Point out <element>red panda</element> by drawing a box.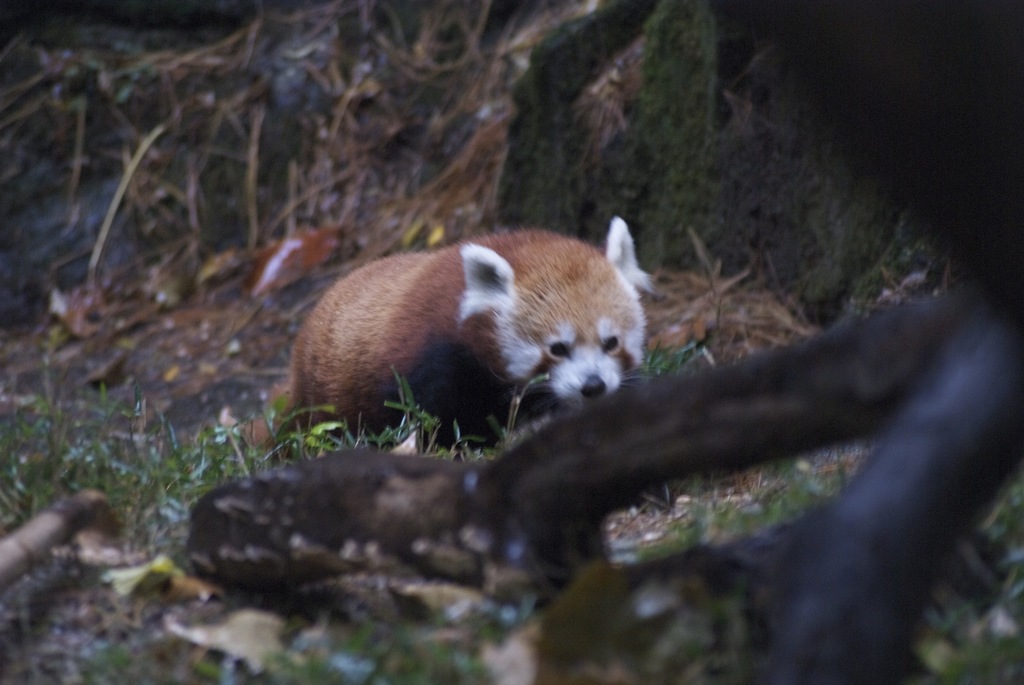
BBox(239, 215, 651, 463).
